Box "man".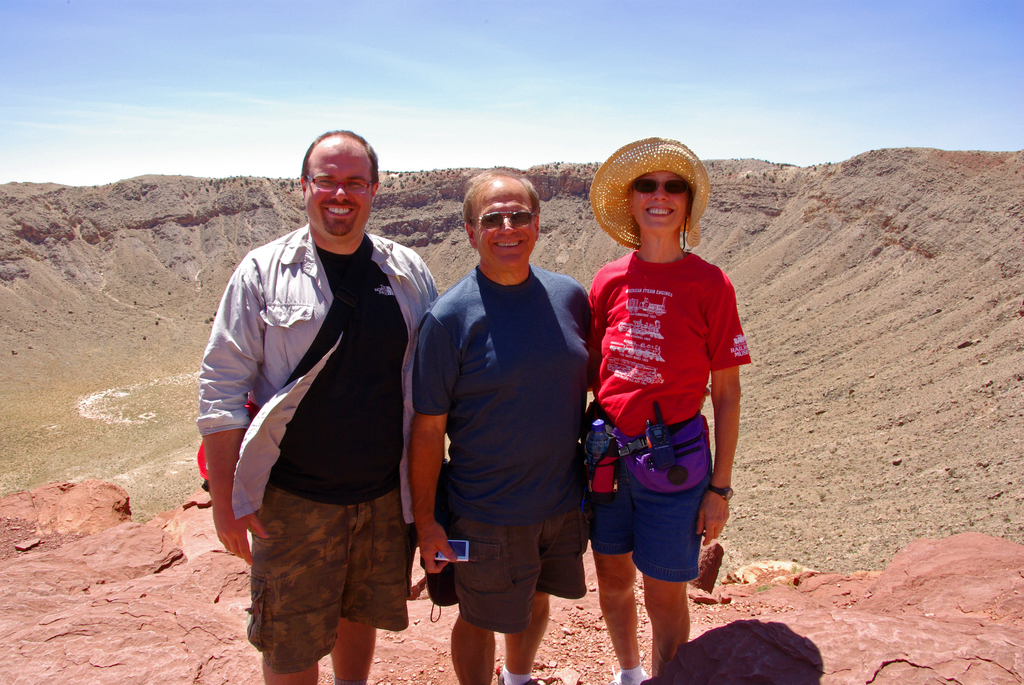
Rect(201, 120, 441, 662).
